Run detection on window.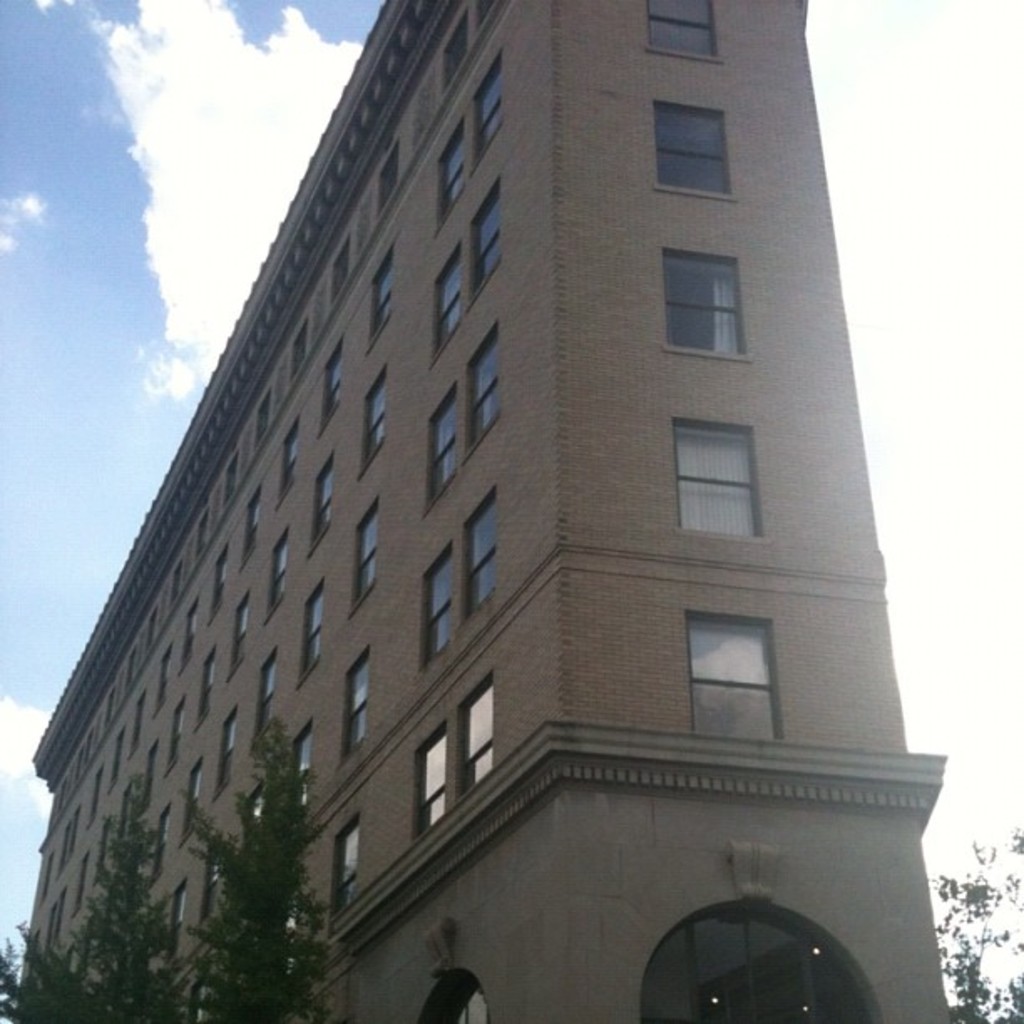
Result: {"x1": 239, "y1": 489, "x2": 258, "y2": 559}.
